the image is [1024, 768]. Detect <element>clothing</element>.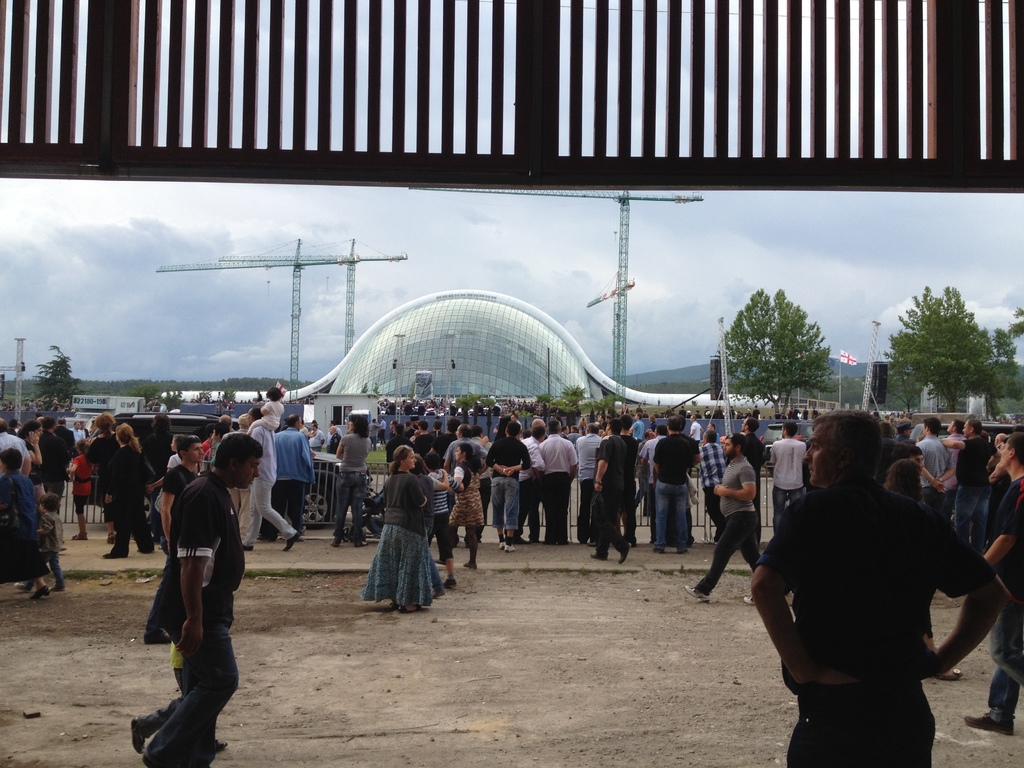
Detection: pyautogui.locateOnScreen(652, 434, 700, 549).
